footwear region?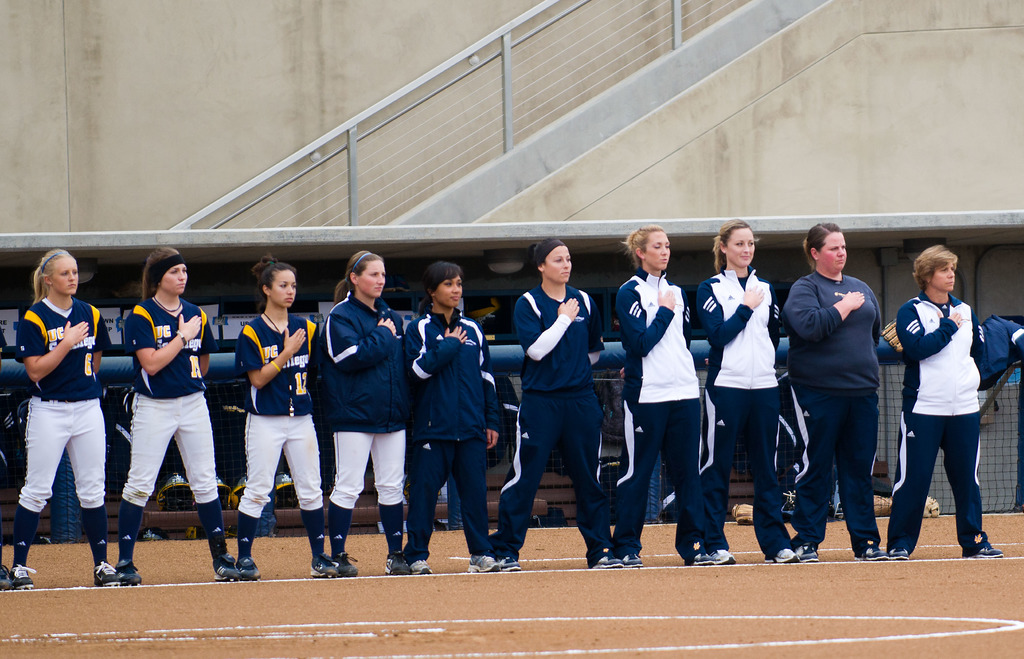
975,541,1007,556
